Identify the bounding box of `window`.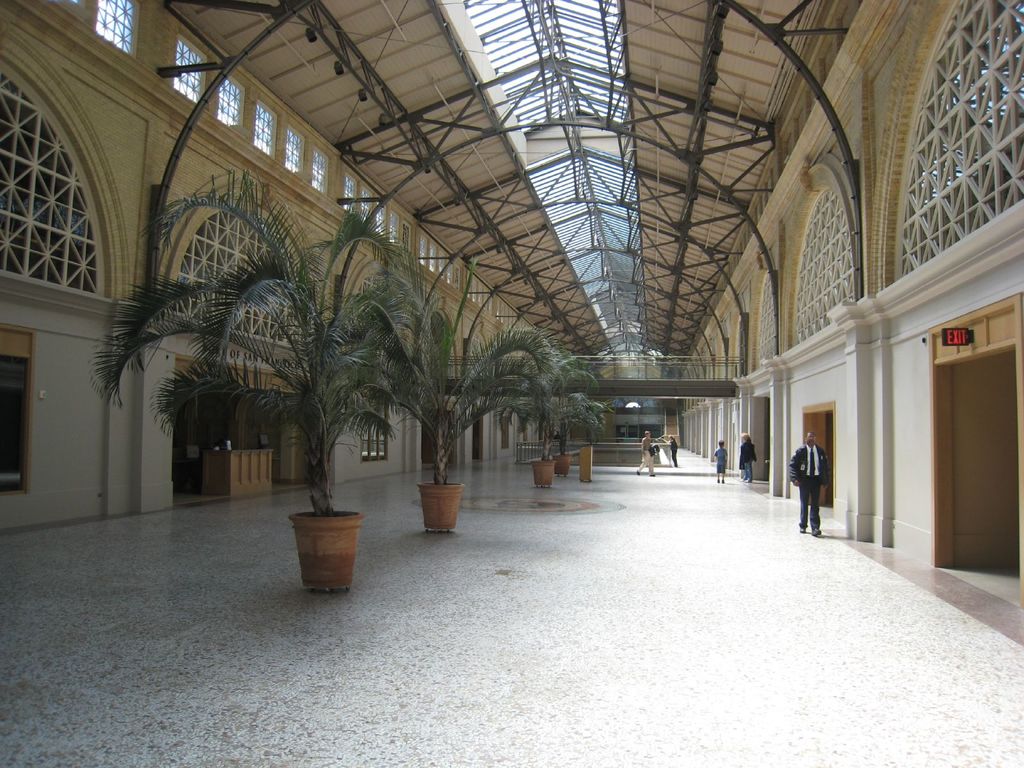
rect(282, 124, 305, 177).
